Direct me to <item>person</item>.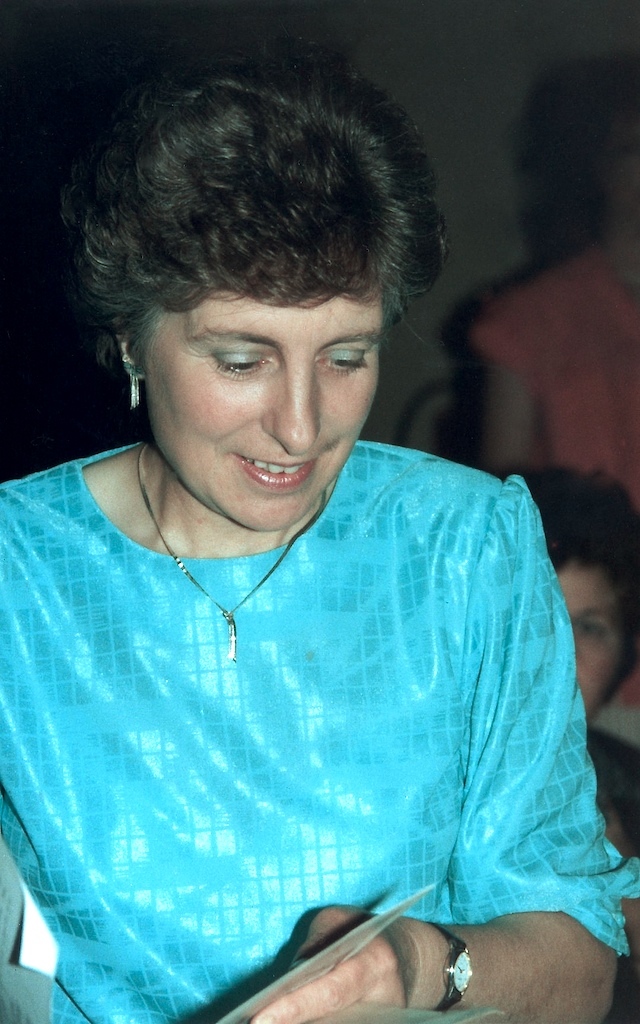
Direction: rect(0, 23, 639, 1006).
